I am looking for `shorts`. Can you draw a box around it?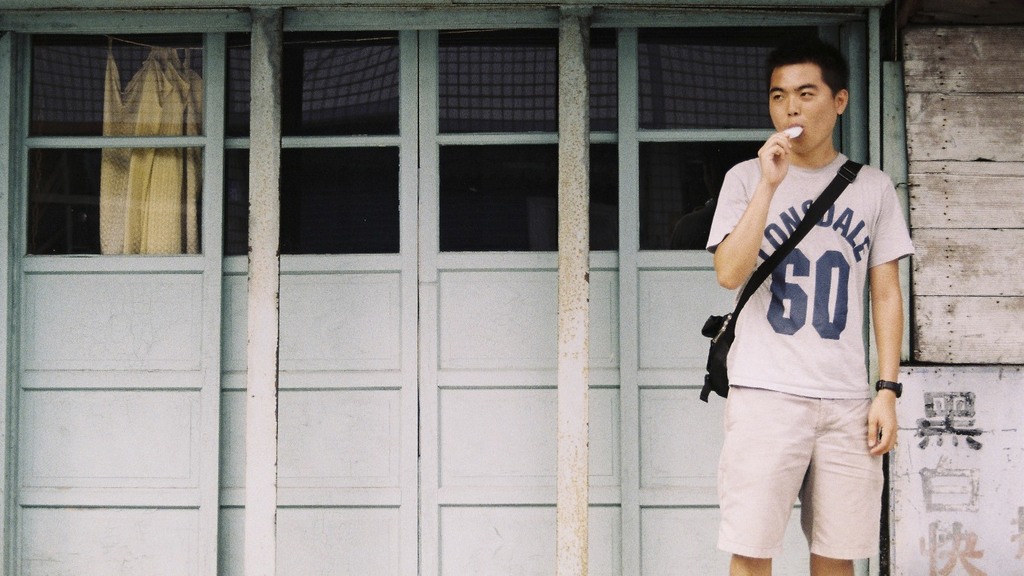
Sure, the bounding box is left=715, top=368, right=886, bottom=543.
